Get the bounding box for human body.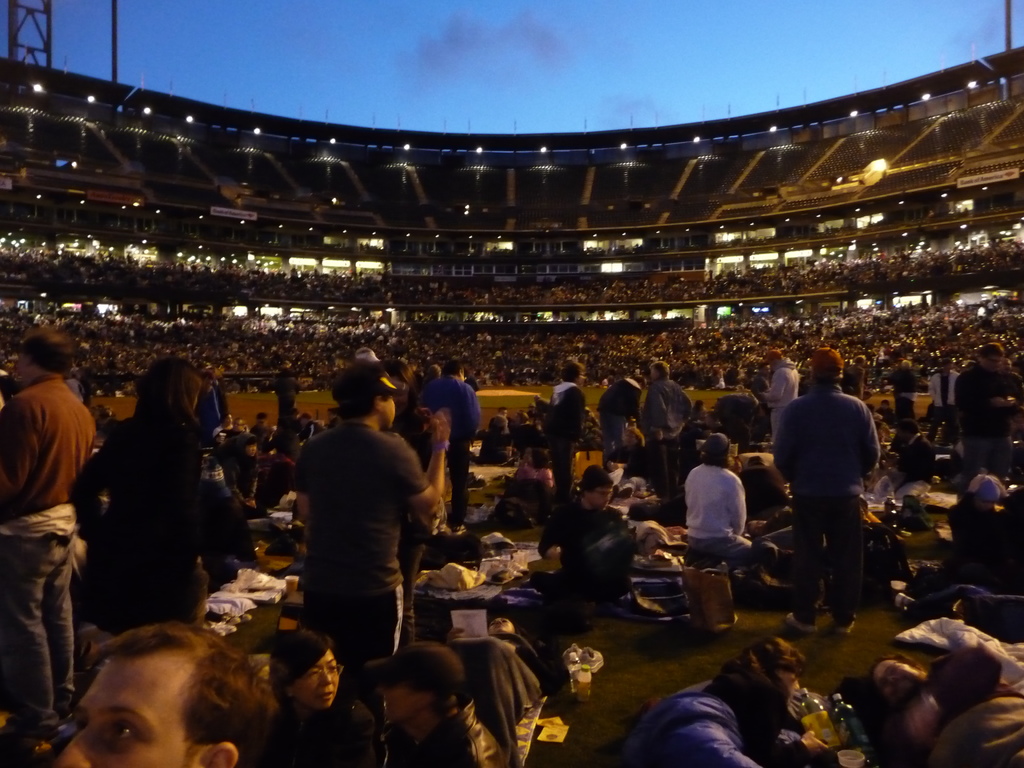
select_region(785, 262, 799, 273).
